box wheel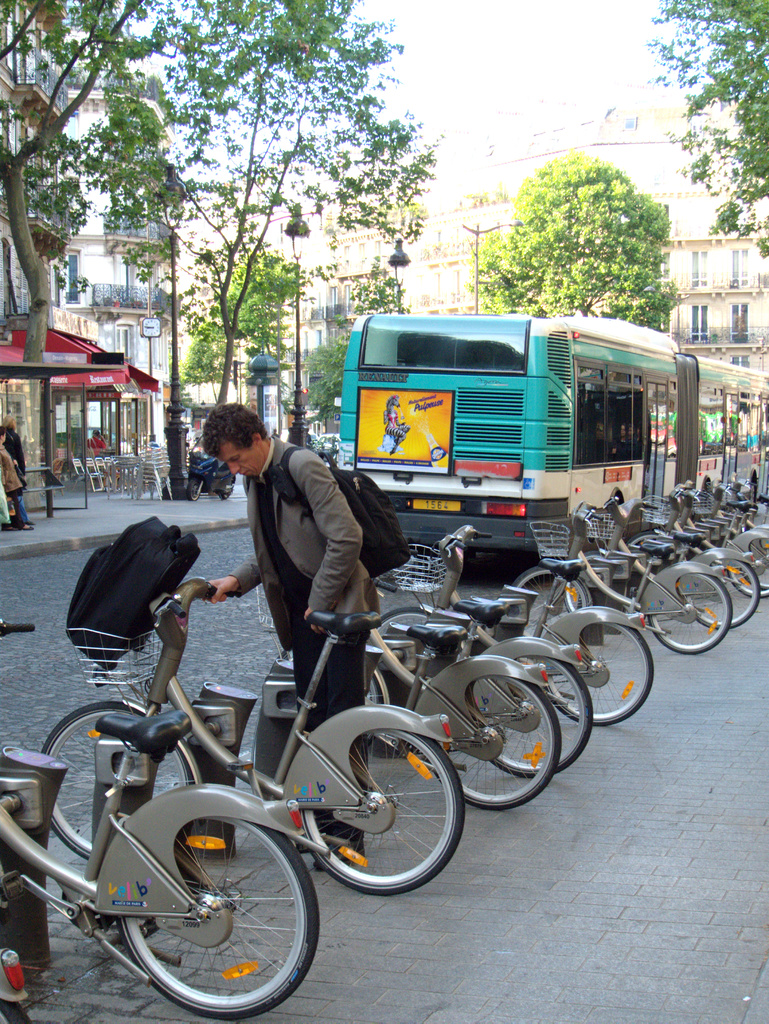
(left=301, top=730, right=464, bottom=896)
